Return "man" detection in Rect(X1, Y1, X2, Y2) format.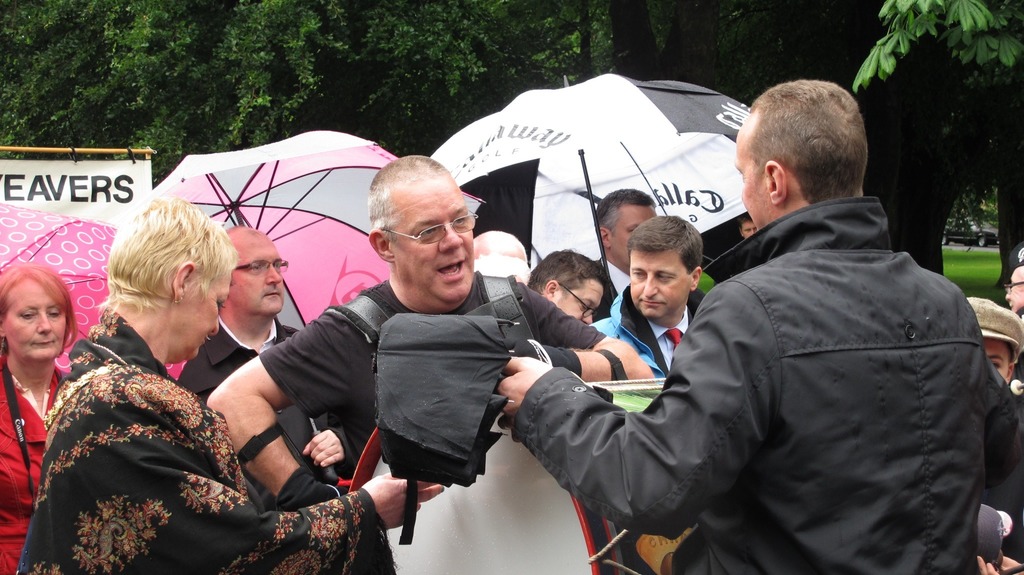
Rect(593, 187, 656, 304).
